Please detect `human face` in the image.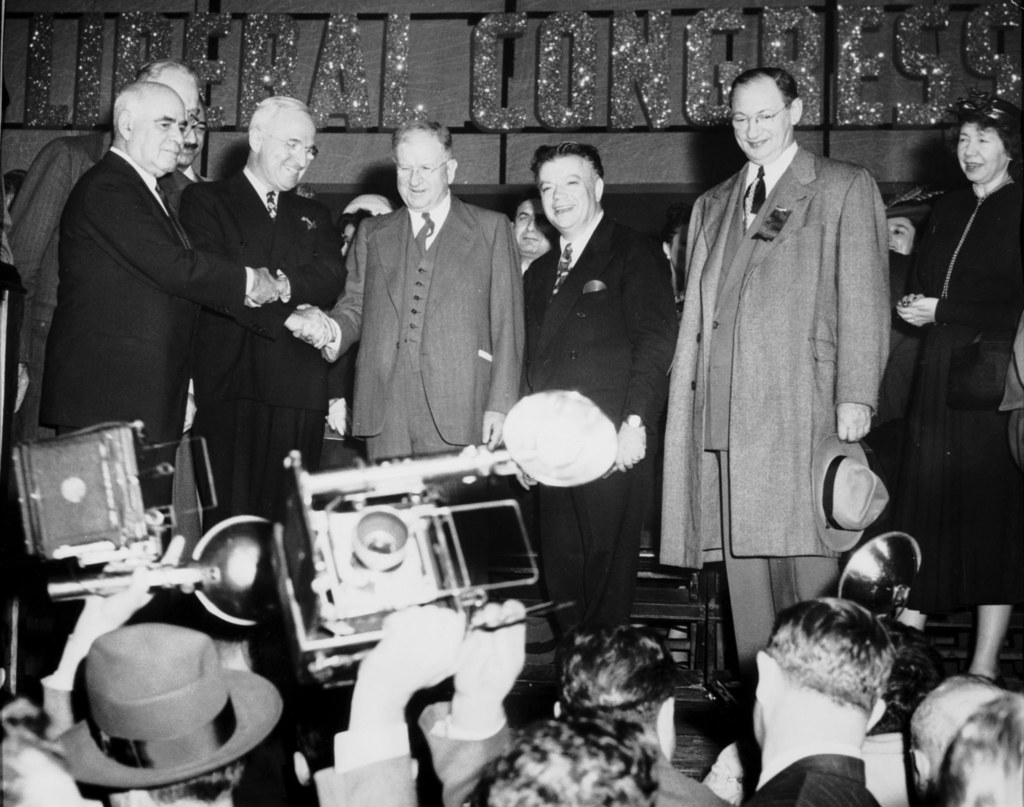
l=956, t=119, r=1006, b=181.
